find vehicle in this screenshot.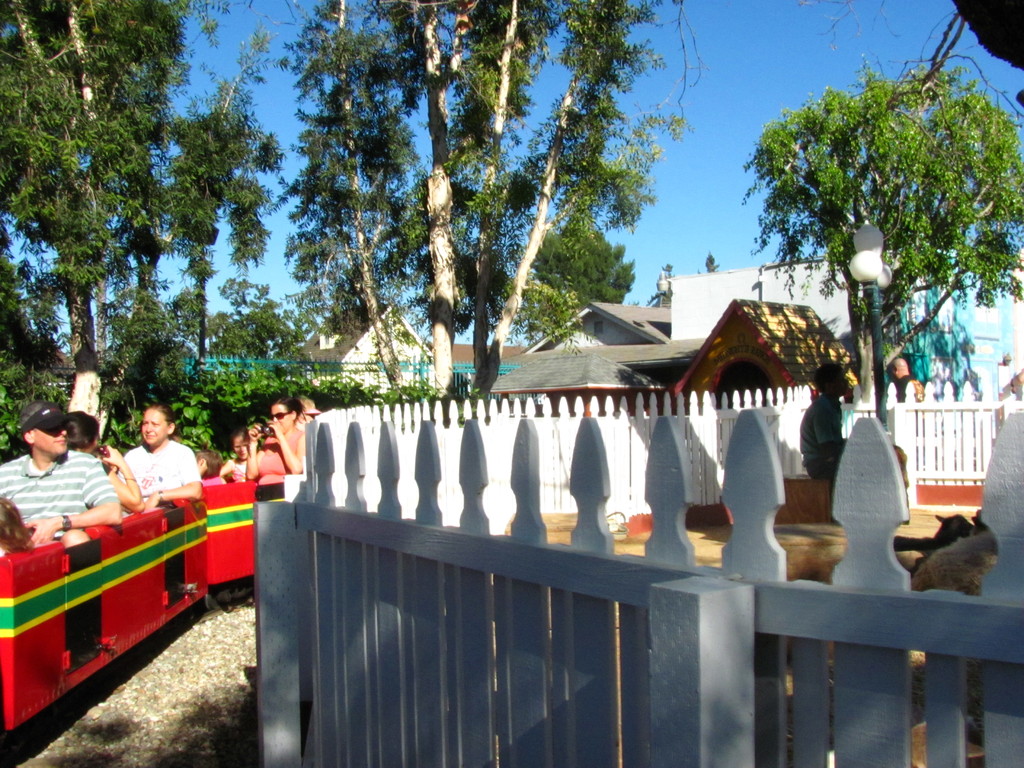
The bounding box for vehicle is (0, 483, 256, 733).
